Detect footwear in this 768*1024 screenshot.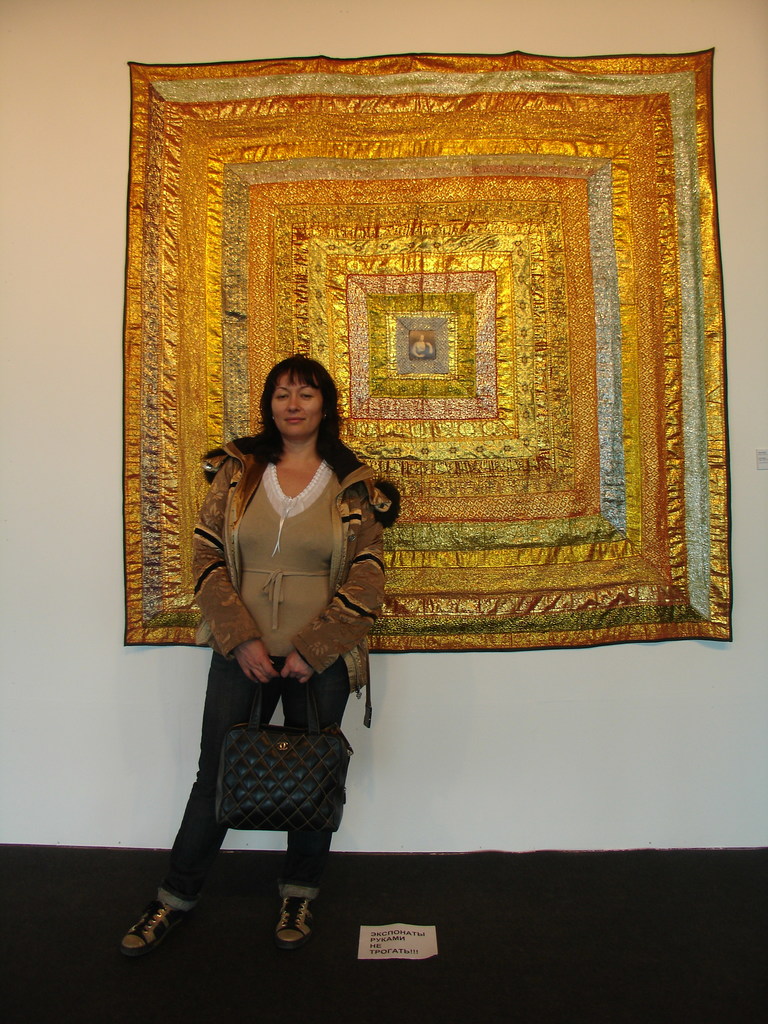
Detection: pyautogui.locateOnScreen(118, 896, 181, 961).
